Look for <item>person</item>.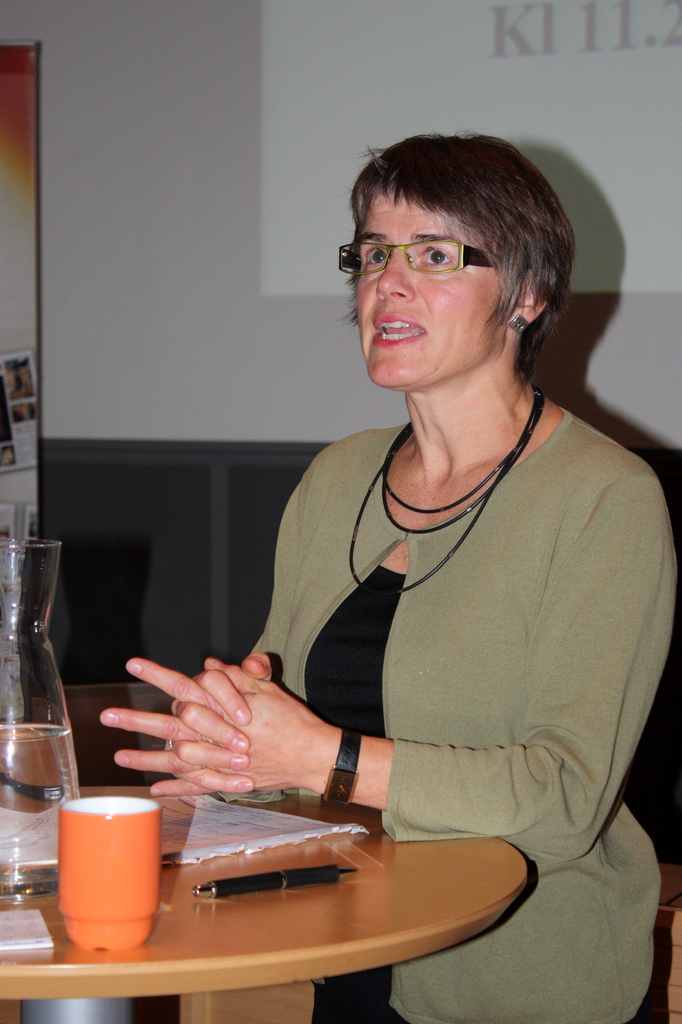
Found: 102, 127, 678, 1023.
